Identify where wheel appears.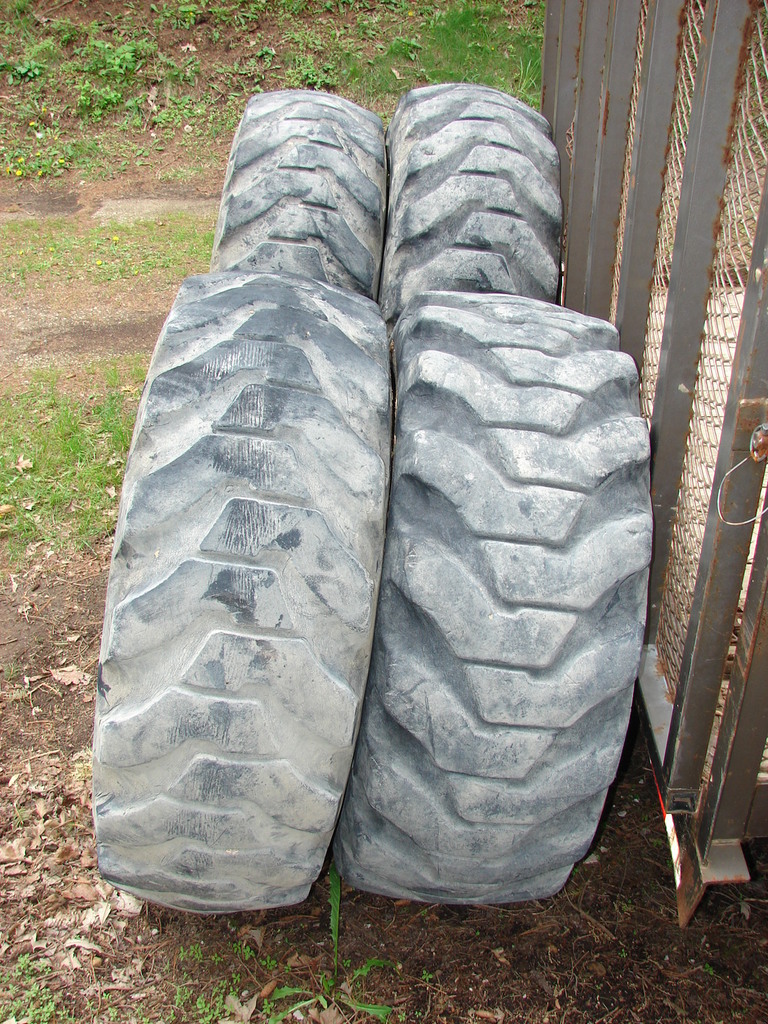
Appears at Rect(358, 295, 654, 899).
